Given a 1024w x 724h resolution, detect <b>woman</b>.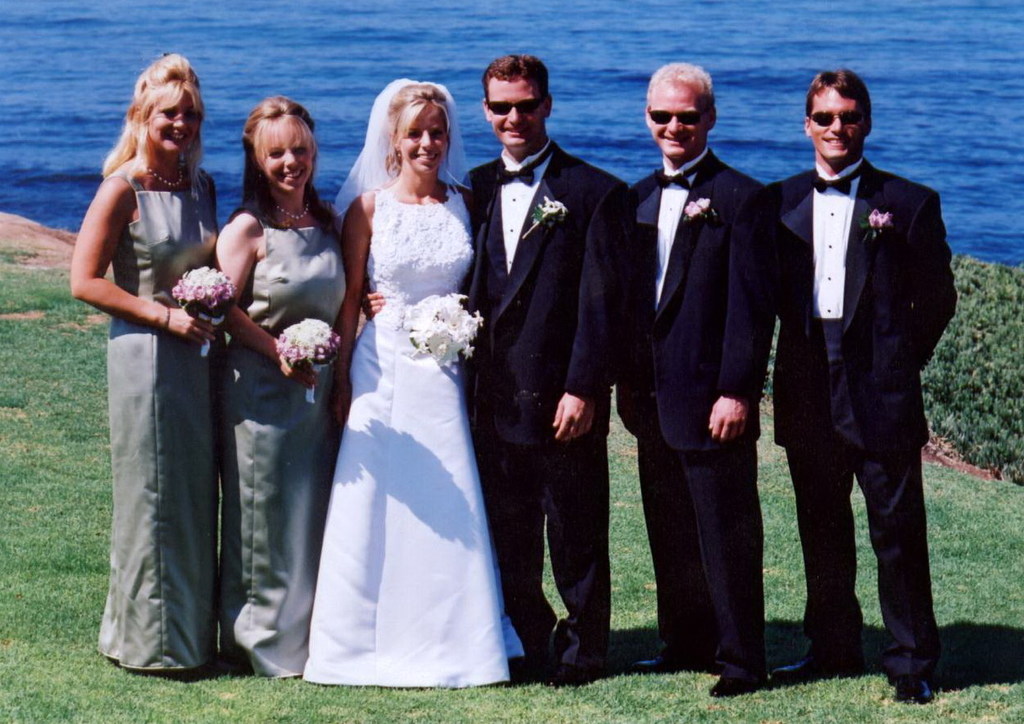
region(65, 50, 221, 674).
